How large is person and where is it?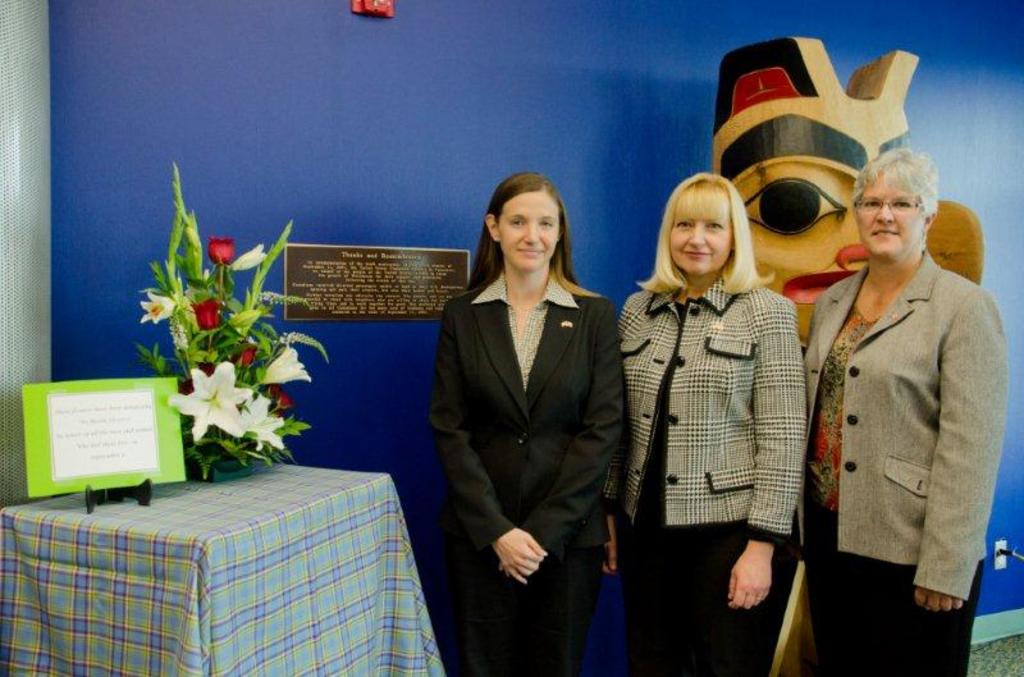
Bounding box: rect(612, 171, 800, 676).
